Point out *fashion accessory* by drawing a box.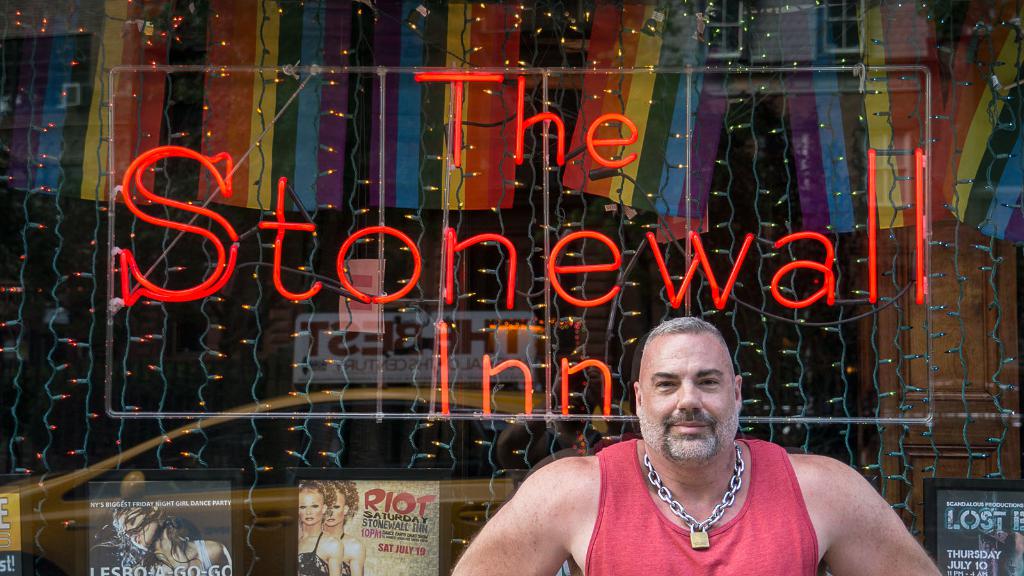
(left=644, top=440, right=748, bottom=551).
